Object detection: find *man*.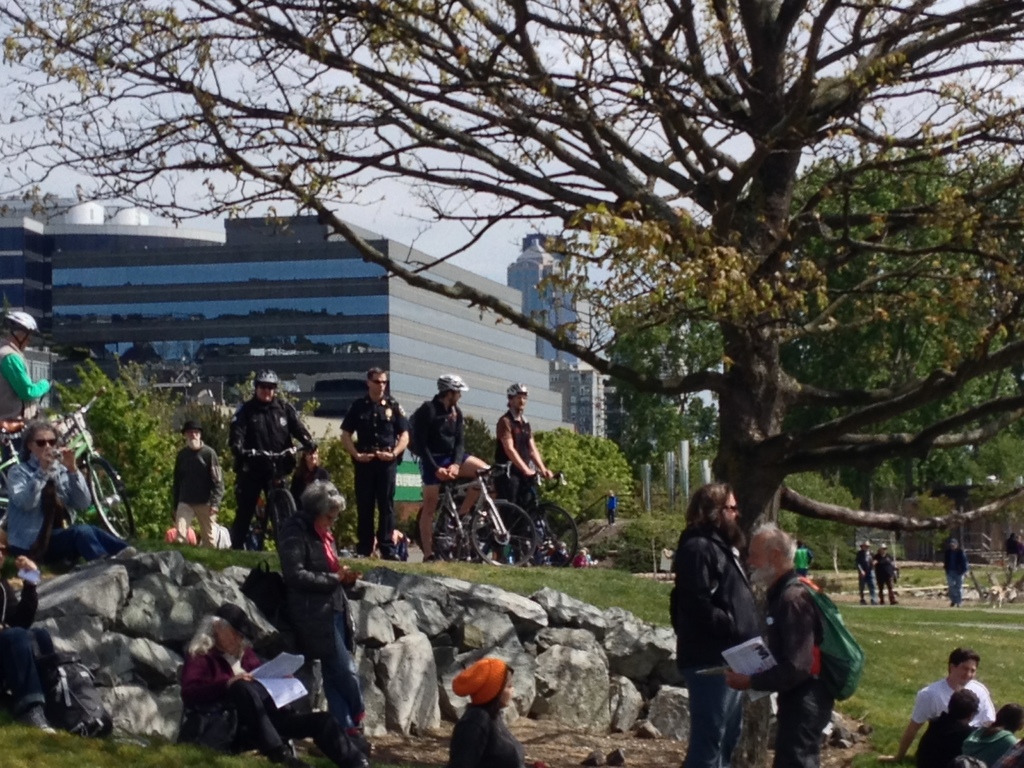
412:375:486:562.
